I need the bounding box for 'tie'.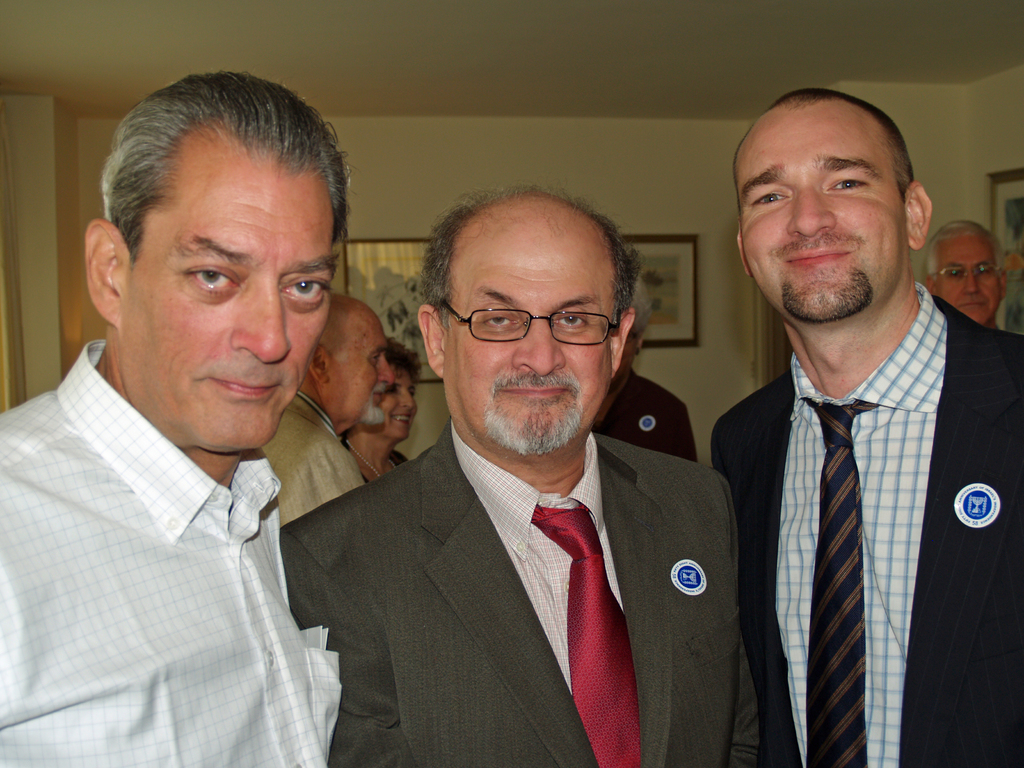
Here it is: 530/500/639/767.
